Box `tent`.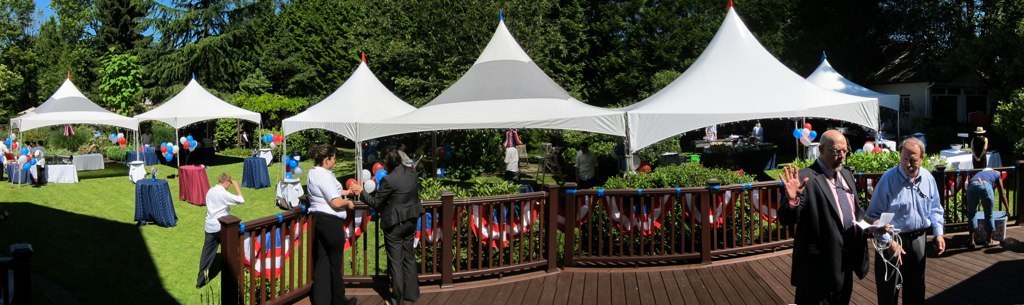
0, 7, 628, 231.
